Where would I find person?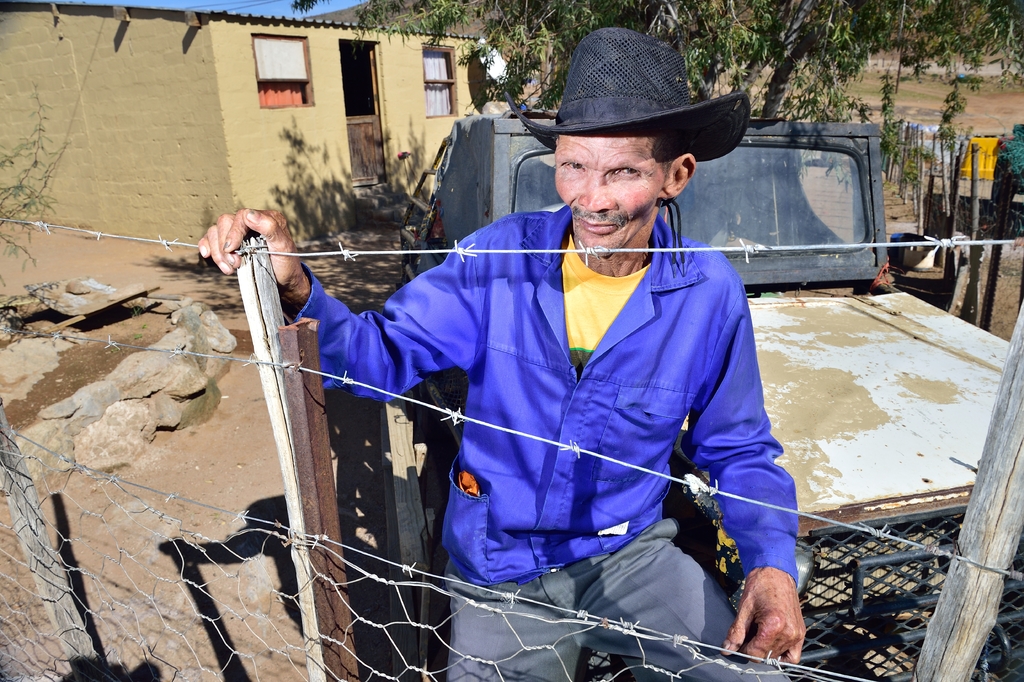
At region(298, 83, 796, 670).
